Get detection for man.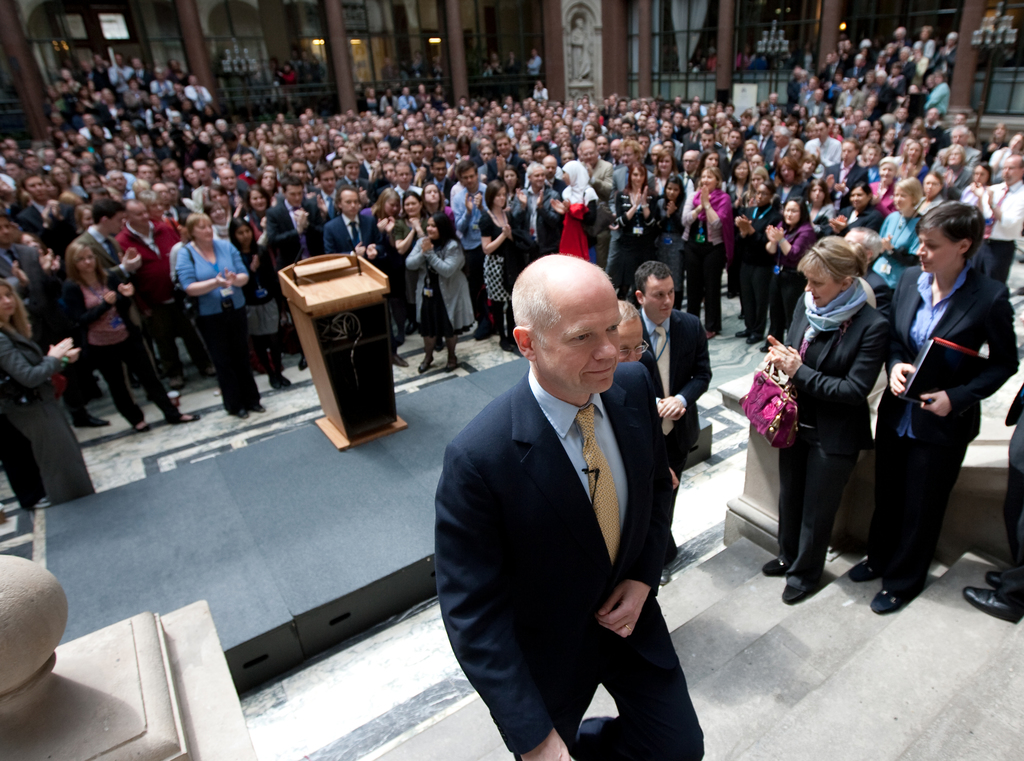
Detection: pyautogui.locateOnScreen(610, 140, 655, 271).
